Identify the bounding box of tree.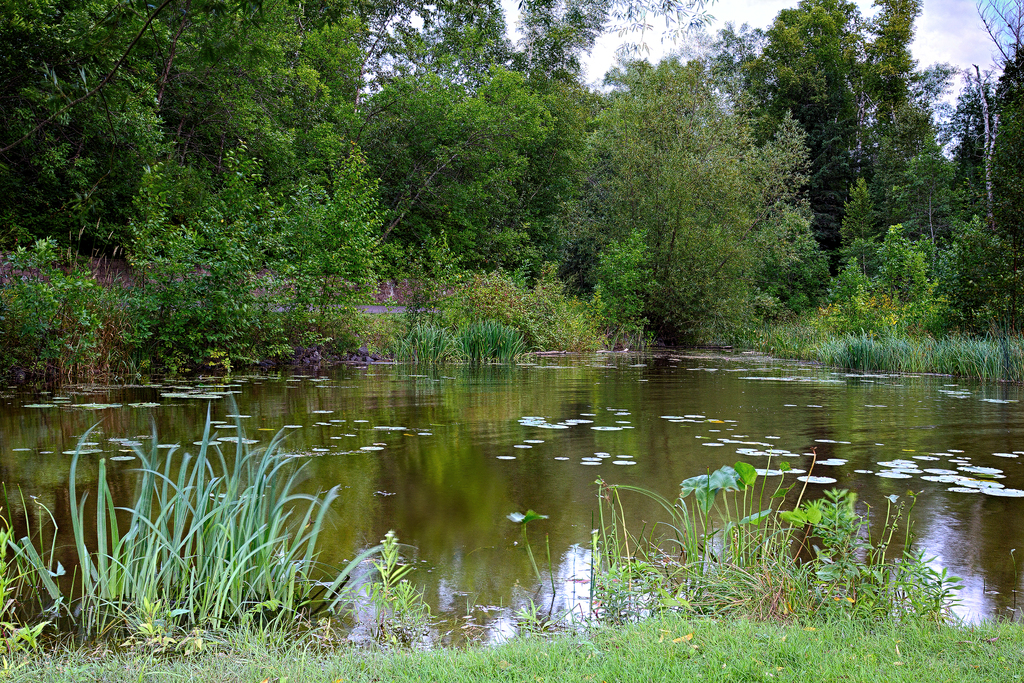
0,232,118,389.
